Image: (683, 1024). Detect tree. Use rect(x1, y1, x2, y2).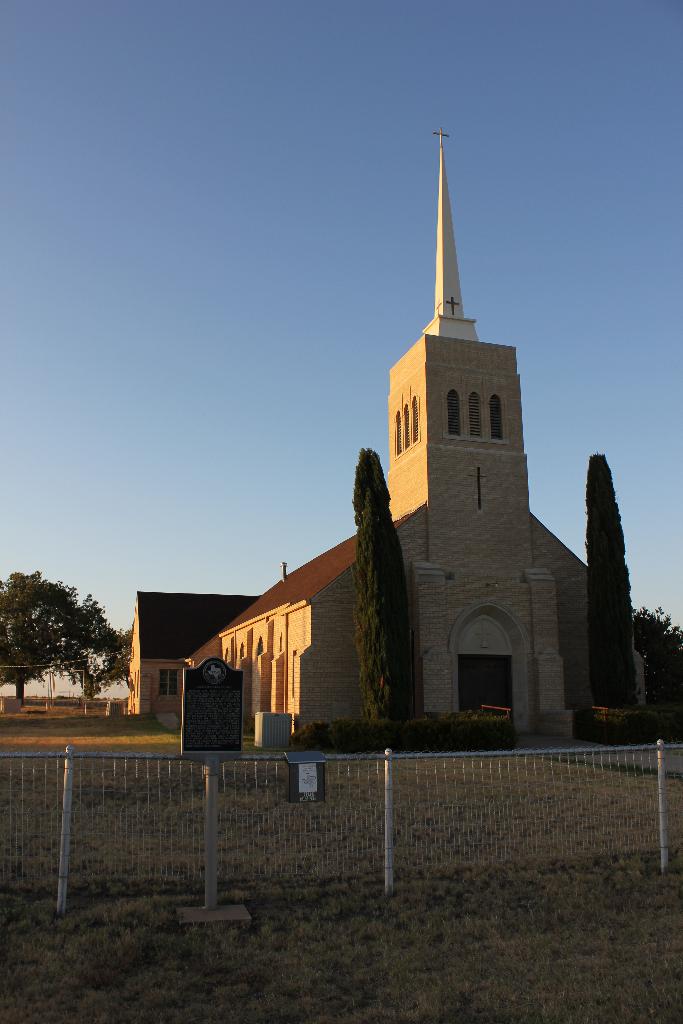
rect(350, 447, 419, 729).
